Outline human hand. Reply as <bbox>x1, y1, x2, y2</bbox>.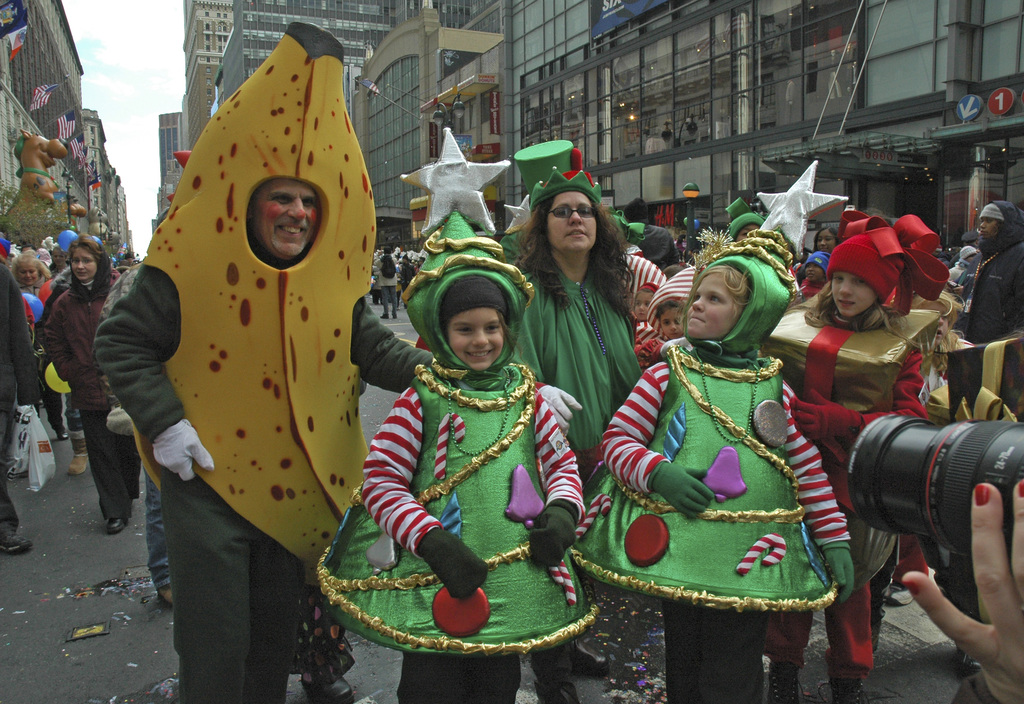
<bbox>429, 536, 491, 605</bbox>.
